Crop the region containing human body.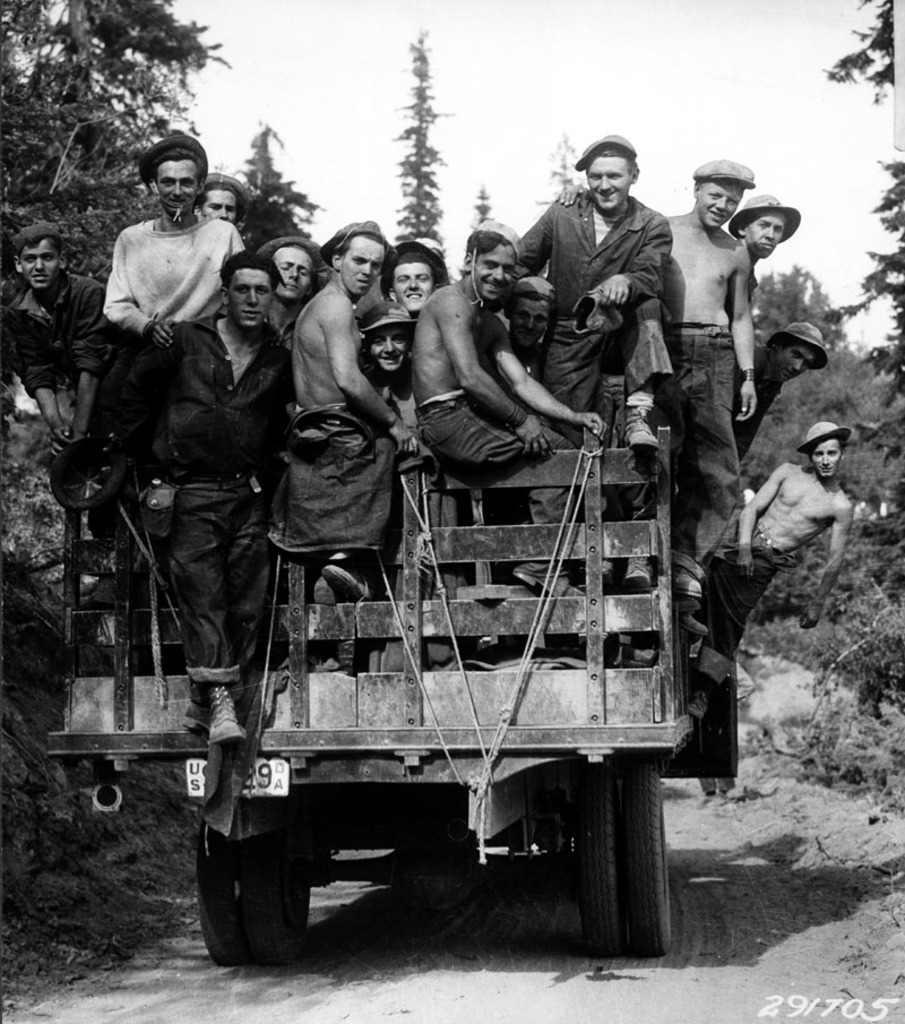
Crop region: 362,293,428,432.
